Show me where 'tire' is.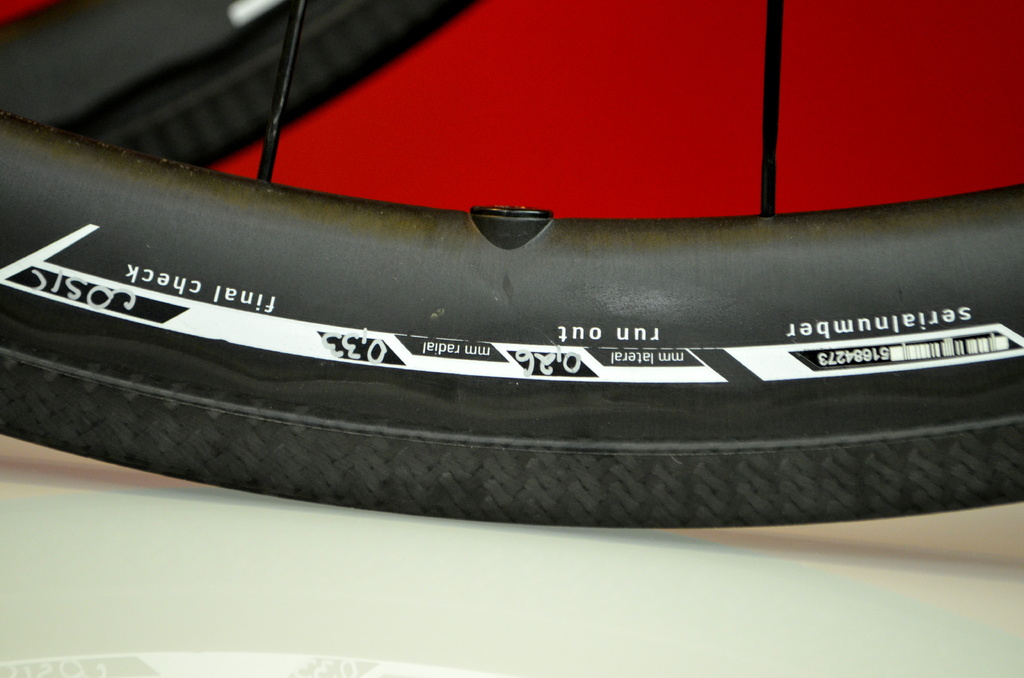
'tire' is at bbox(0, 0, 1023, 517).
